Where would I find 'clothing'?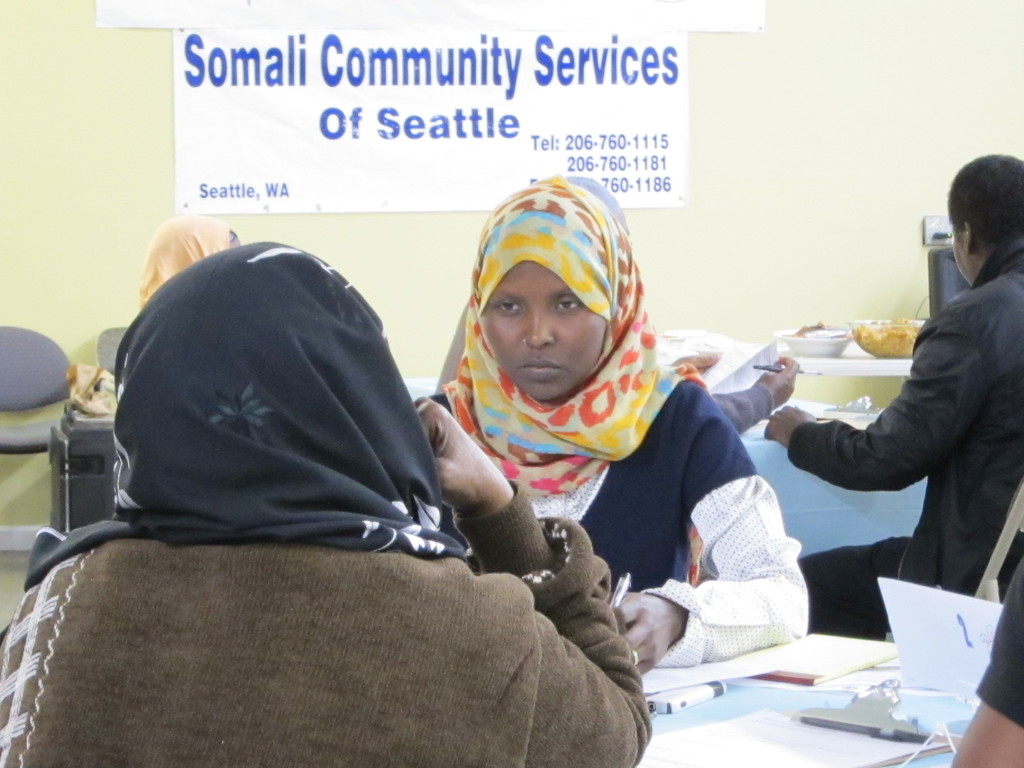
At <region>963, 543, 1023, 740</region>.
